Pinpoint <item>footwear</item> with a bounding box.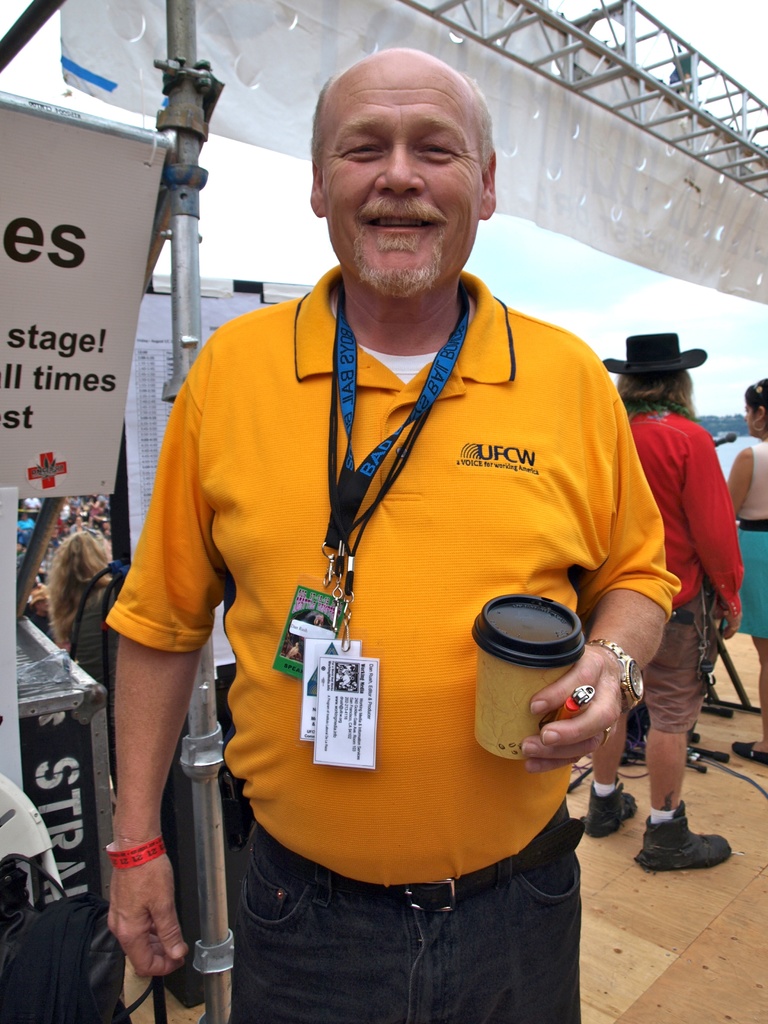
(633,797,742,879).
